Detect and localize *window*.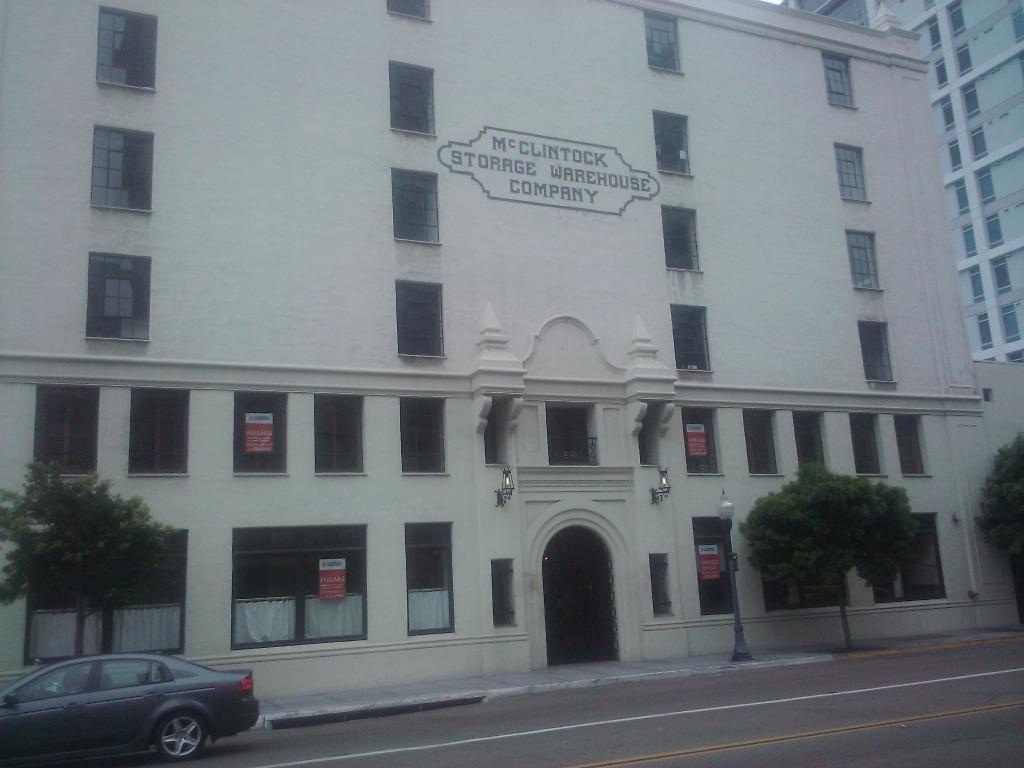
Localized at [x1=849, y1=230, x2=884, y2=292].
